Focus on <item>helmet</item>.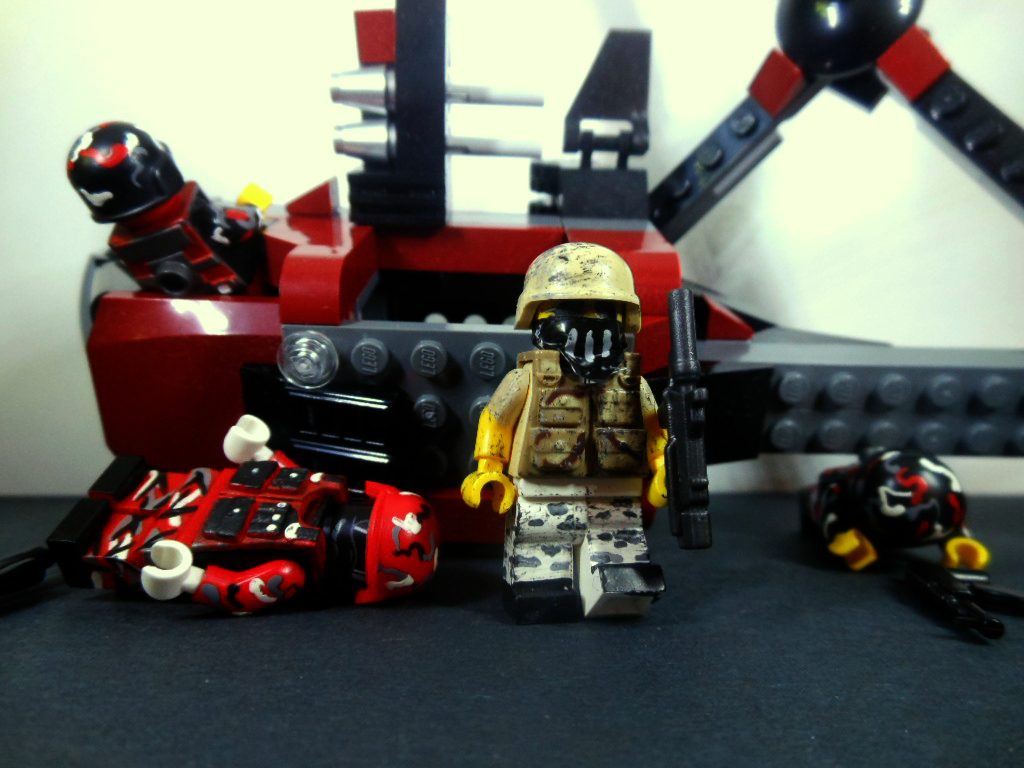
Focused at <region>511, 240, 647, 357</region>.
